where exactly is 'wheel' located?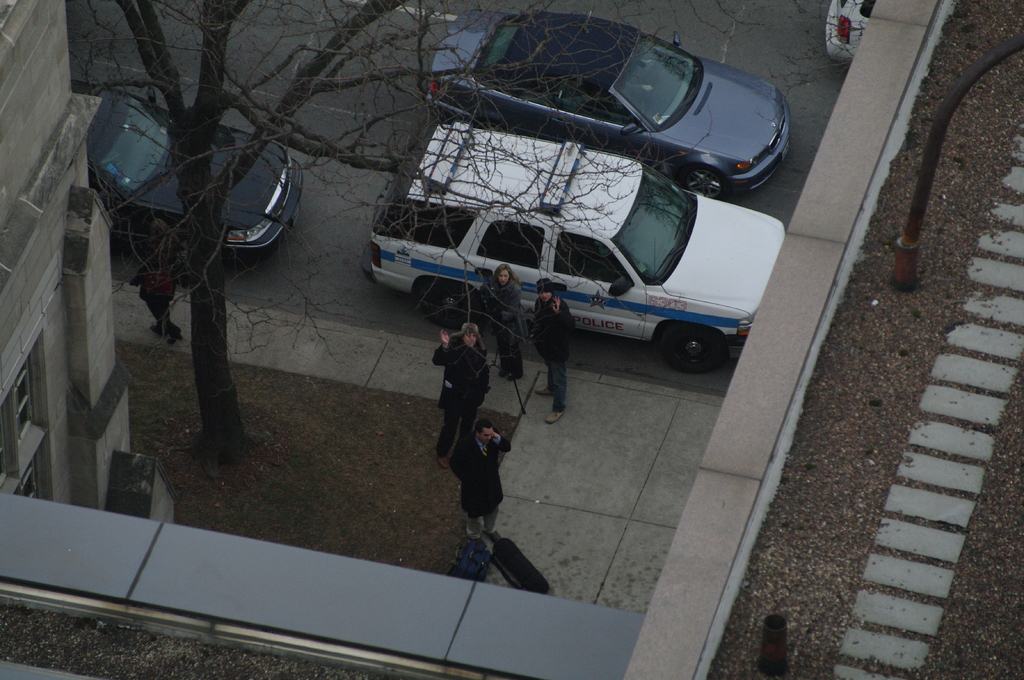
Its bounding box is detection(682, 162, 729, 200).
